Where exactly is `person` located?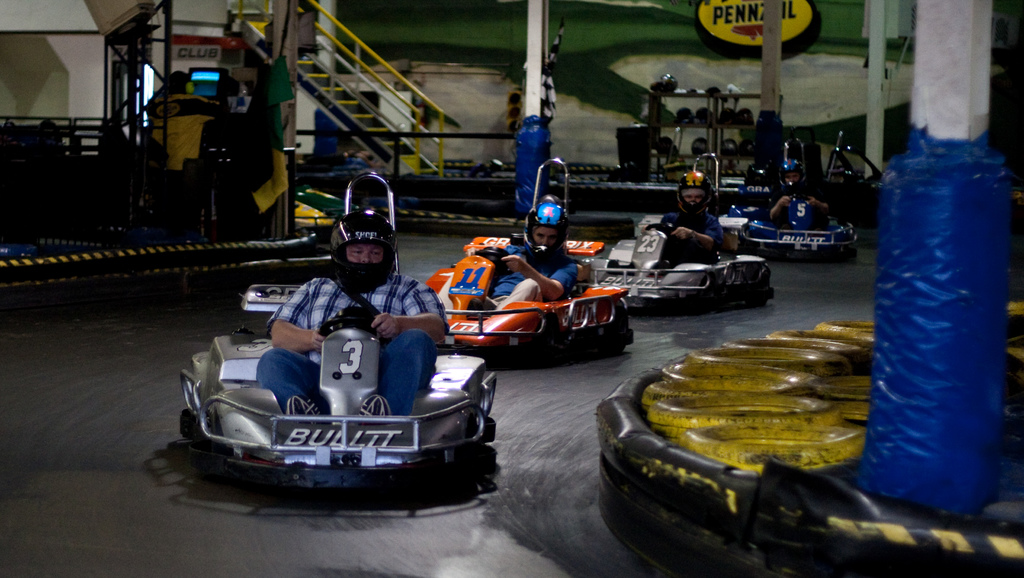
Its bounding box is box=[147, 72, 223, 244].
